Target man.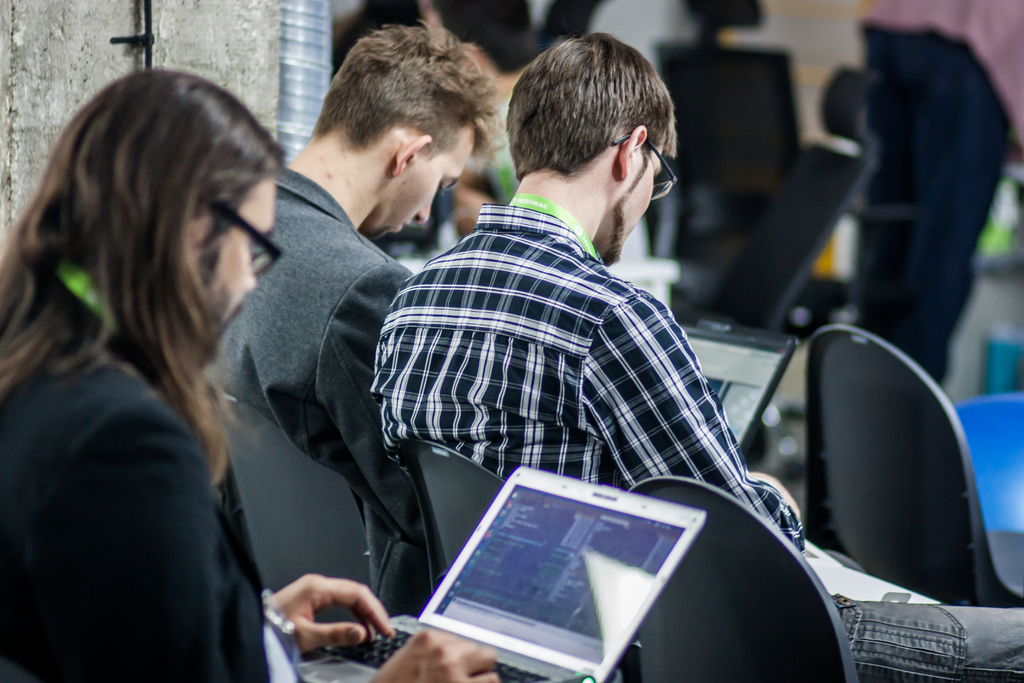
Target region: (366,30,1023,682).
